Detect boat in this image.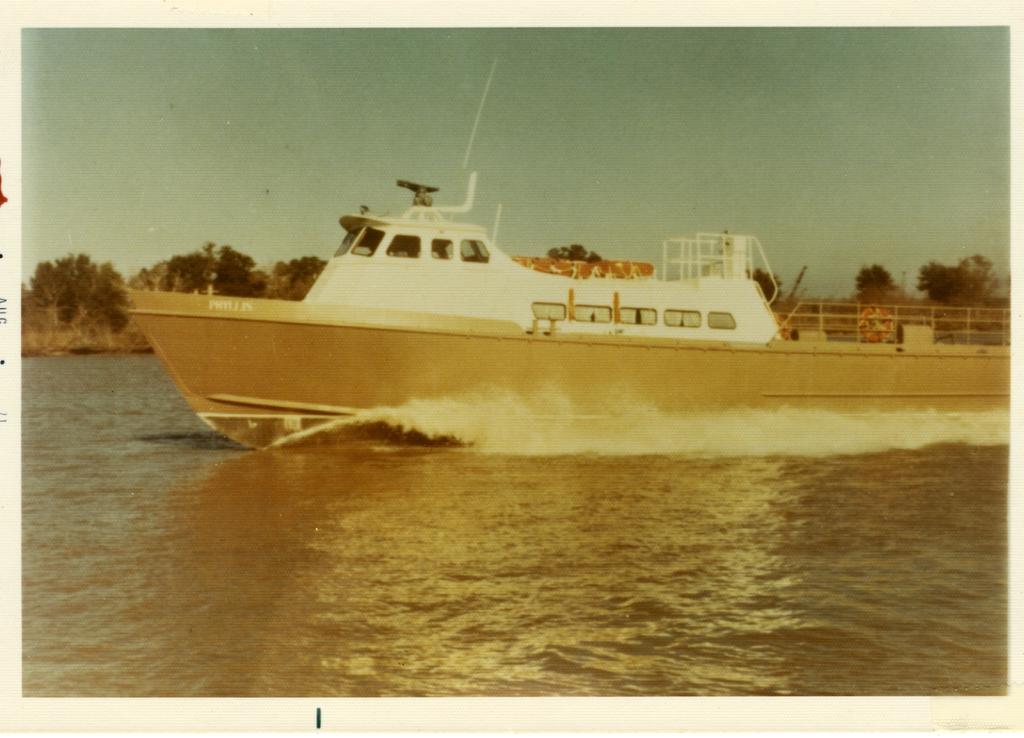
Detection: box(163, 121, 977, 422).
